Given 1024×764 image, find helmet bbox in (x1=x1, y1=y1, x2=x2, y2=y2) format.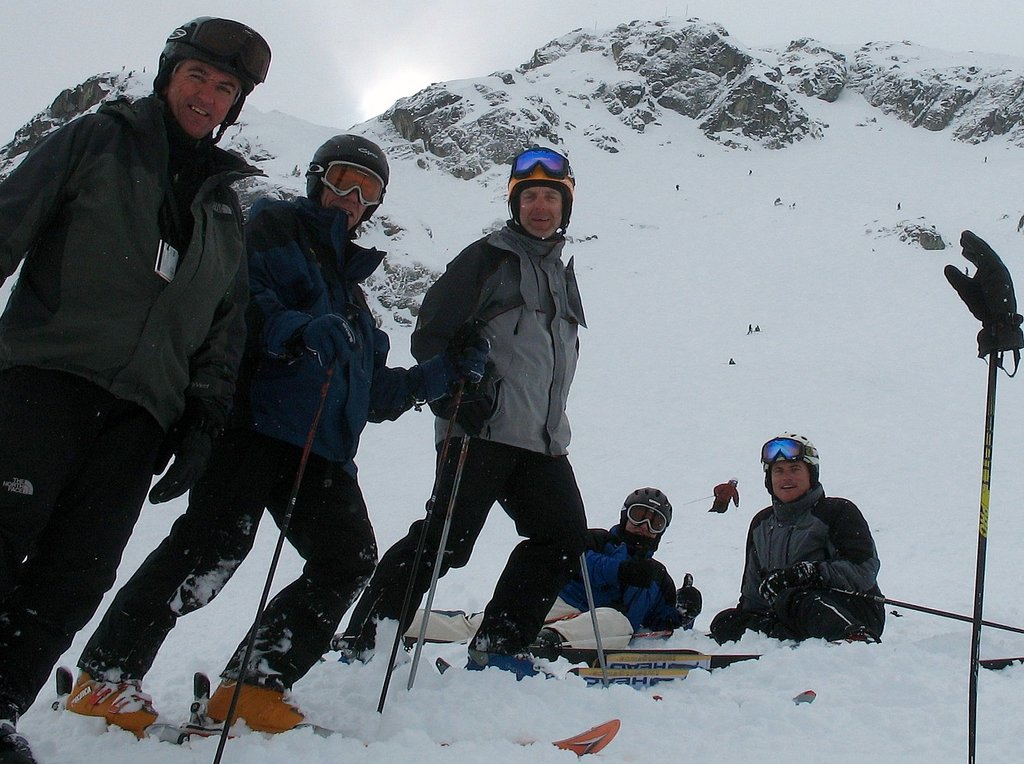
(x1=611, y1=490, x2=678, y2=541).
